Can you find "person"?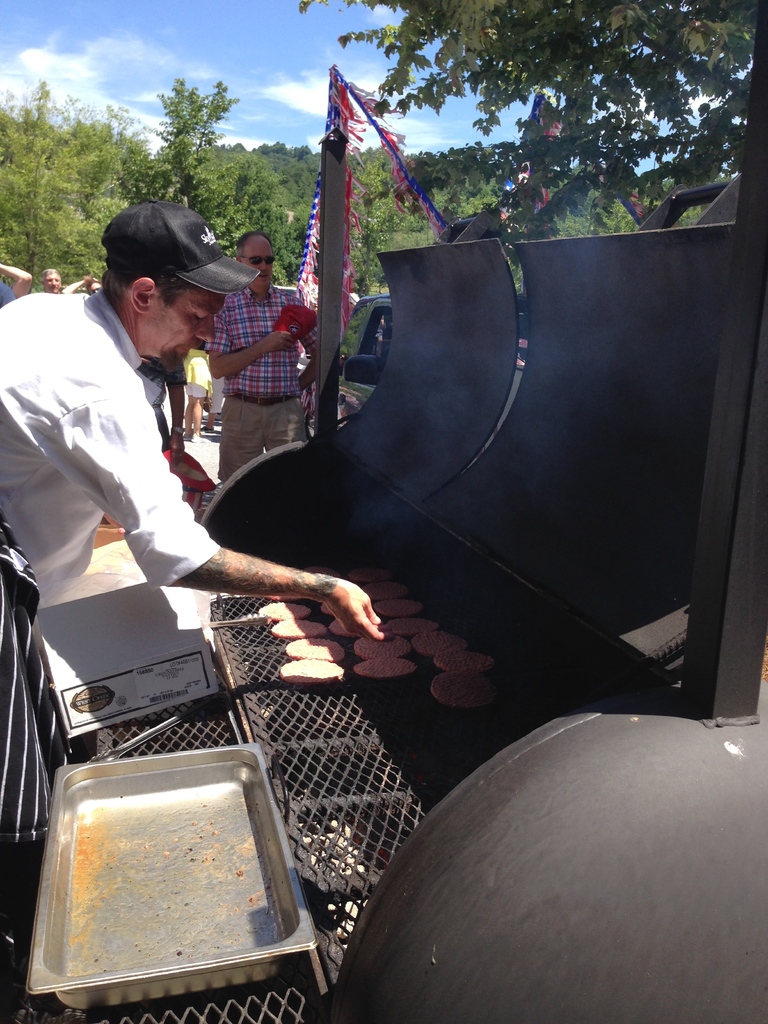
Yes, bounding box: BBox(0, 188, 391, 652).
